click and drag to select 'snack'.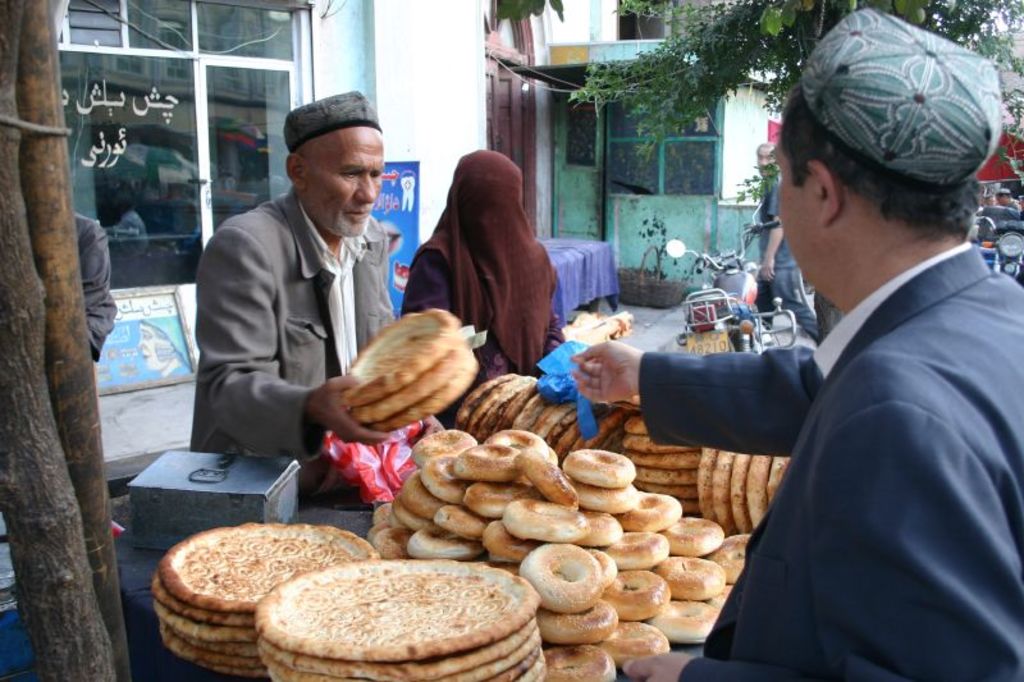
Selection: l=366, t=352, r=475, b=439.
